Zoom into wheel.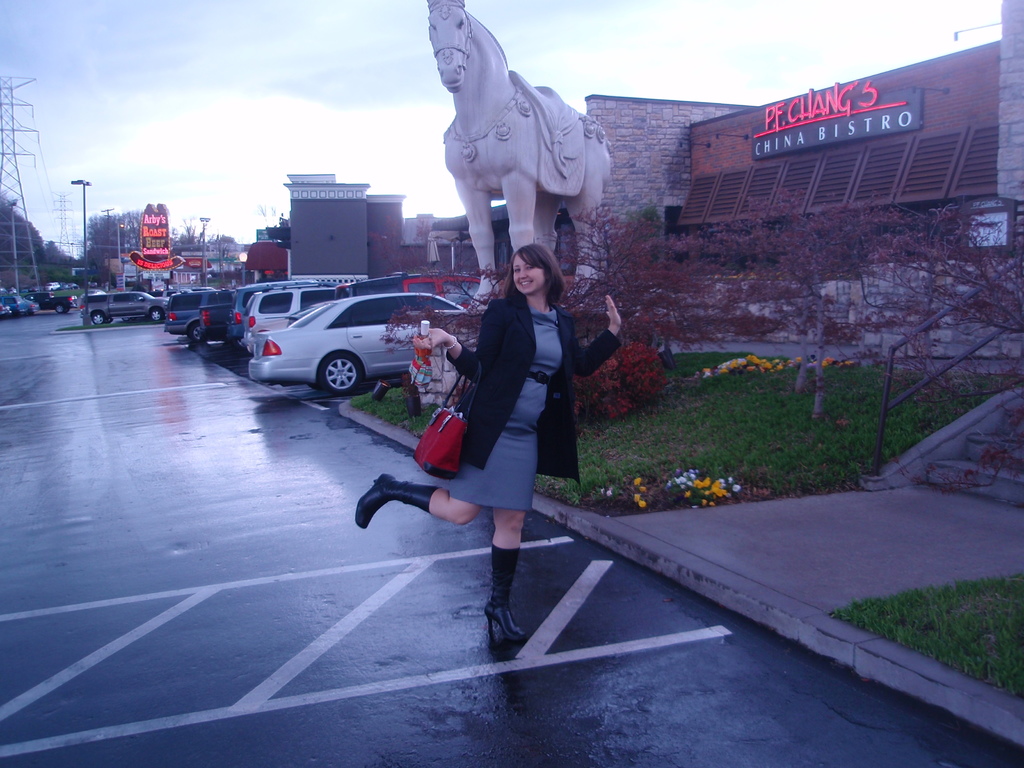
Zoom target: [x1=56, y1=304, x2=65, y2=311].
